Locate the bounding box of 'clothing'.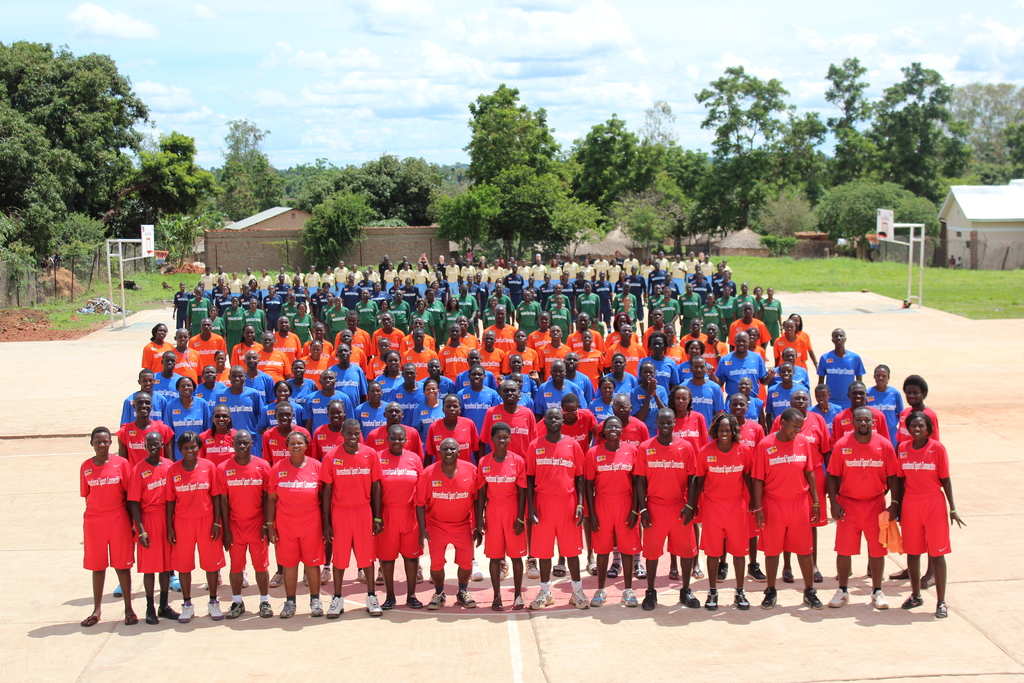
Bounding box: rect(292, 276, 306, 286).
